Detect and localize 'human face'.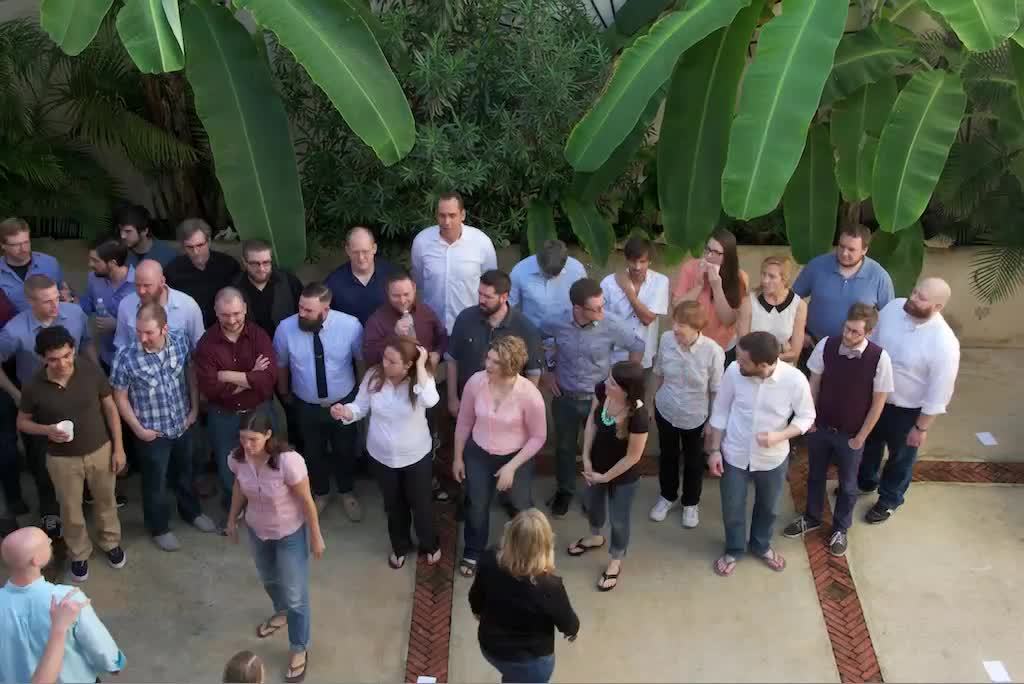
Localized at bbox=[476, 280, 501, 319].
